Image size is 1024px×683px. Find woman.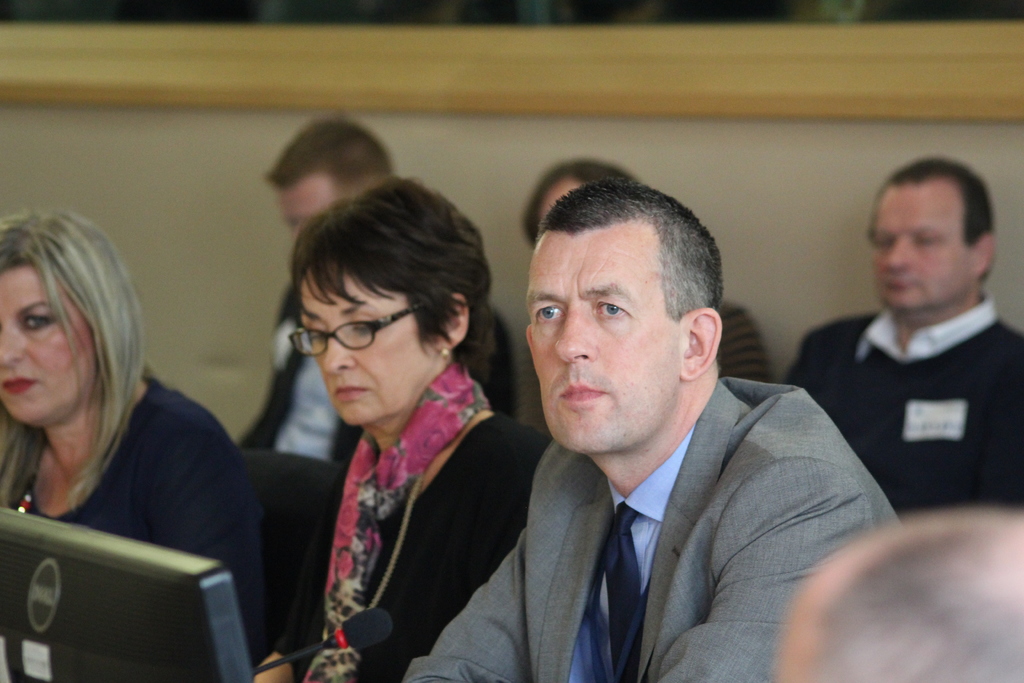
bbox=(0, 206, 279, 655).
